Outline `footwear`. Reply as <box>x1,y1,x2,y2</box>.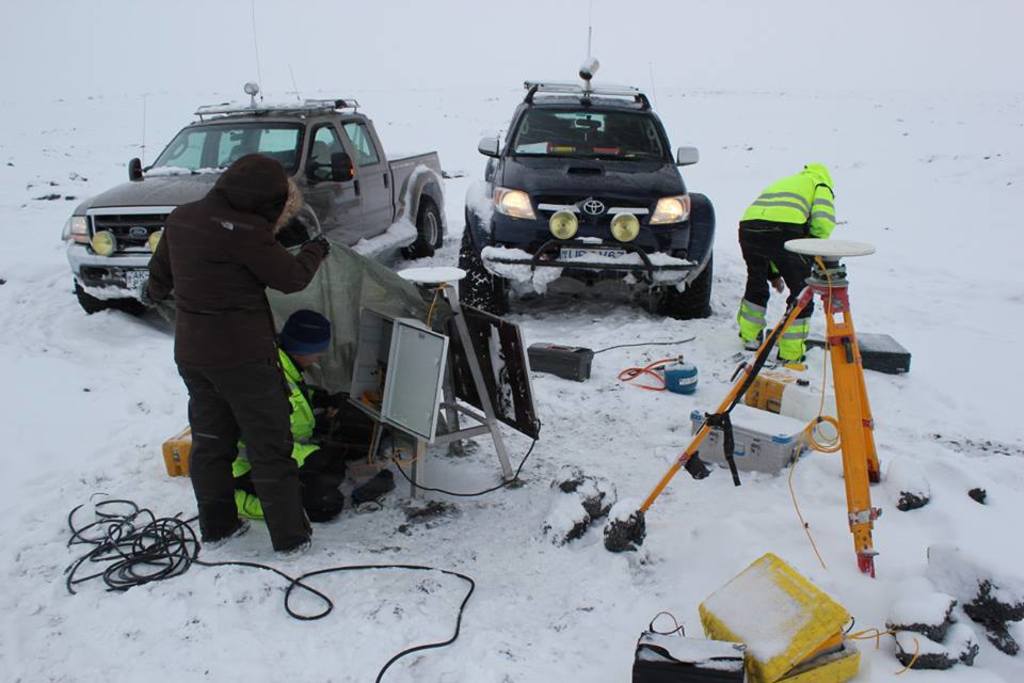
<box>276,533,318,563</box>.
